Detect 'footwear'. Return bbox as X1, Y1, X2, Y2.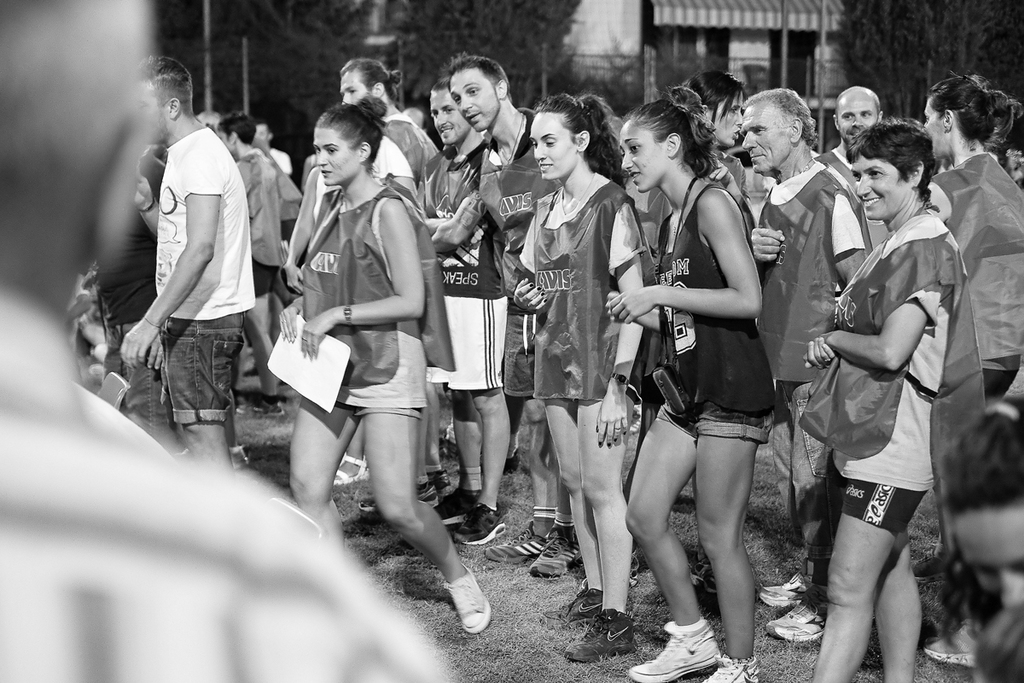
703, 655, 758, 682.
